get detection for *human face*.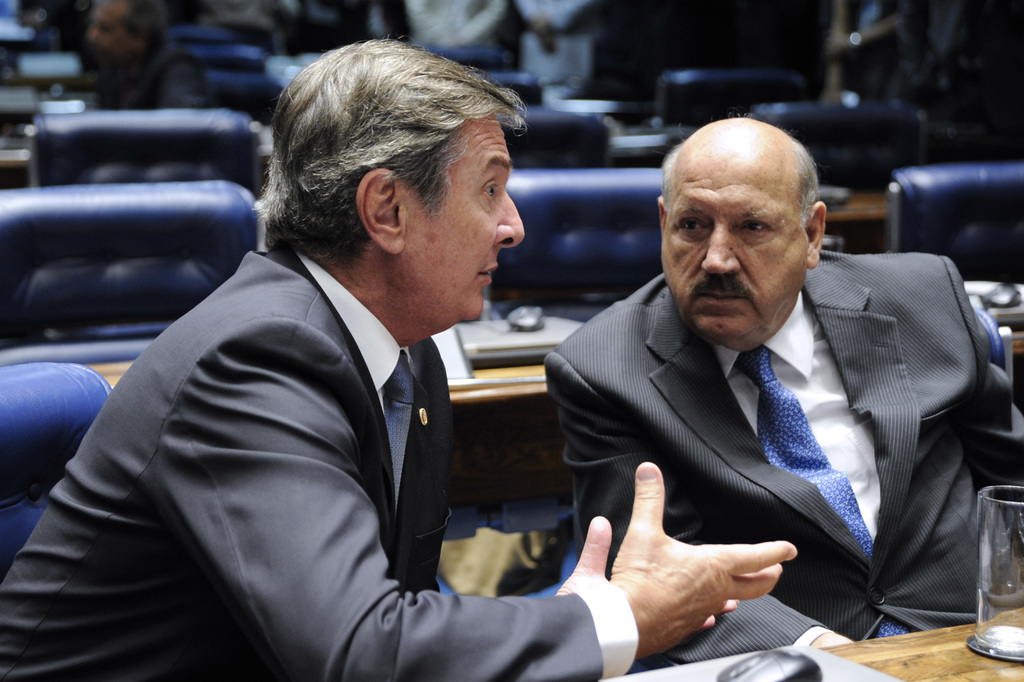
Detection: bbox=[660, 149, 810, 339].
